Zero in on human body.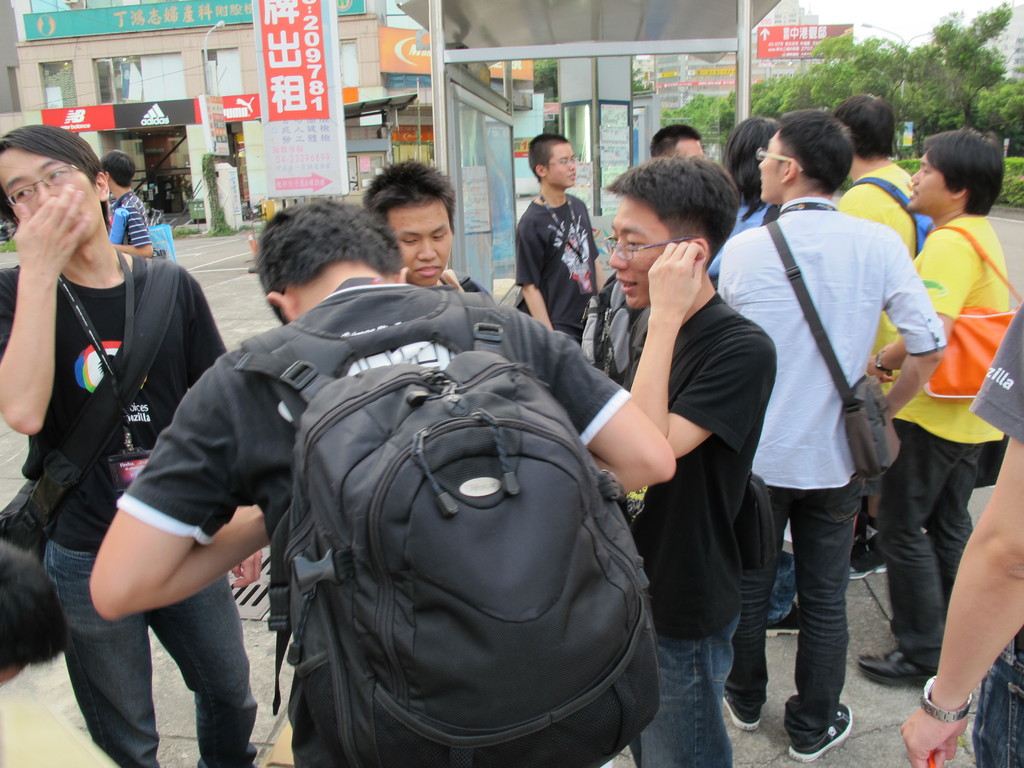
Zeroed in: bbox(90, 192, 674, 767).
